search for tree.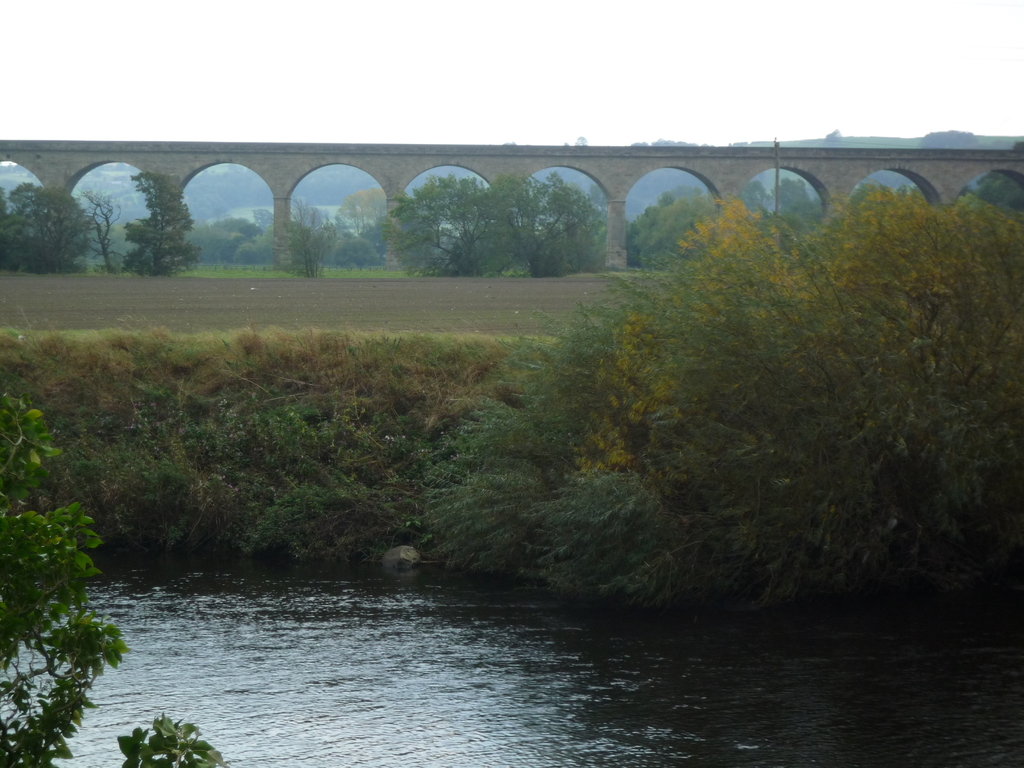
Found at <bbox>120, 159, 207, 278</bbox>.
